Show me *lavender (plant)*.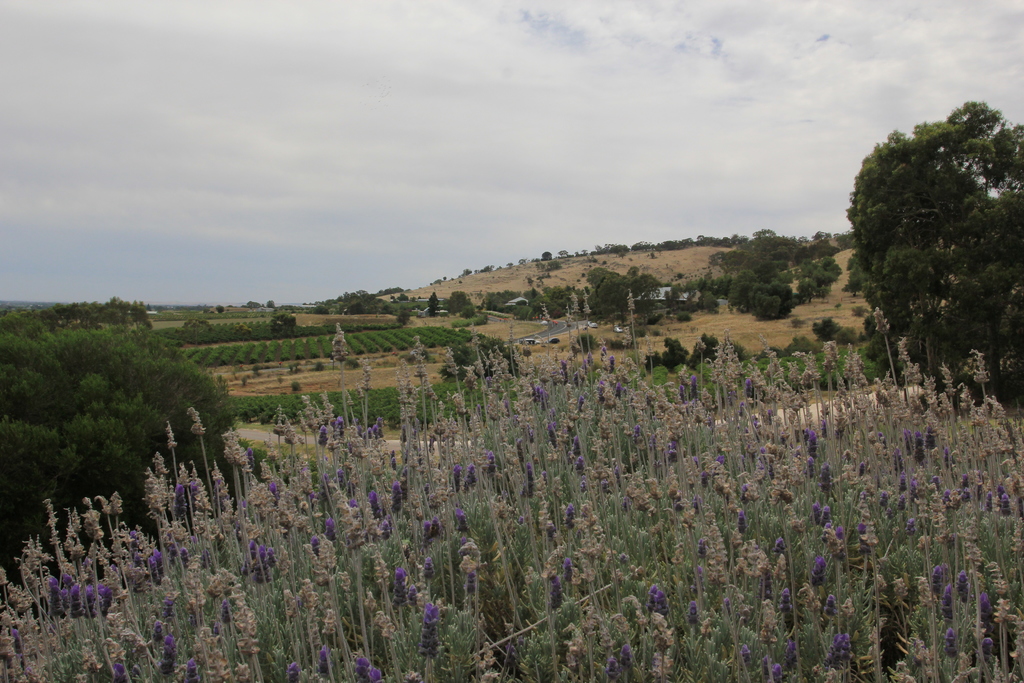
*lavender (plant)* is here: detection(339, 468, 342, 486).
